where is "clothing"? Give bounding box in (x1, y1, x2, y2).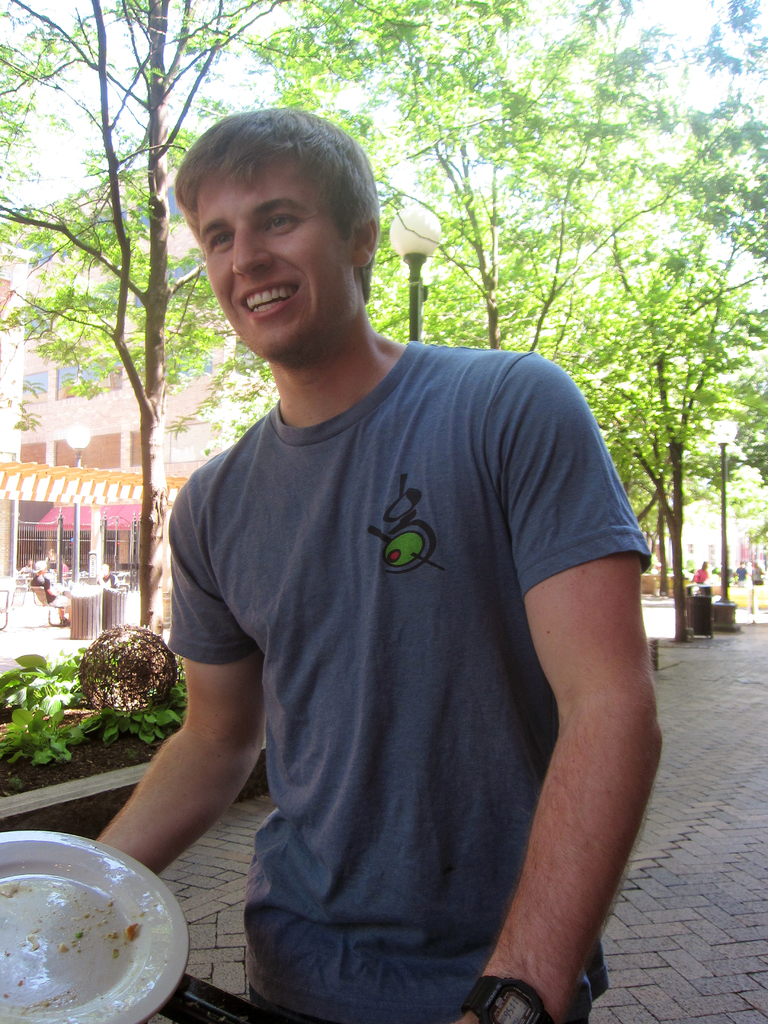
(12, 566, 45, 596).
